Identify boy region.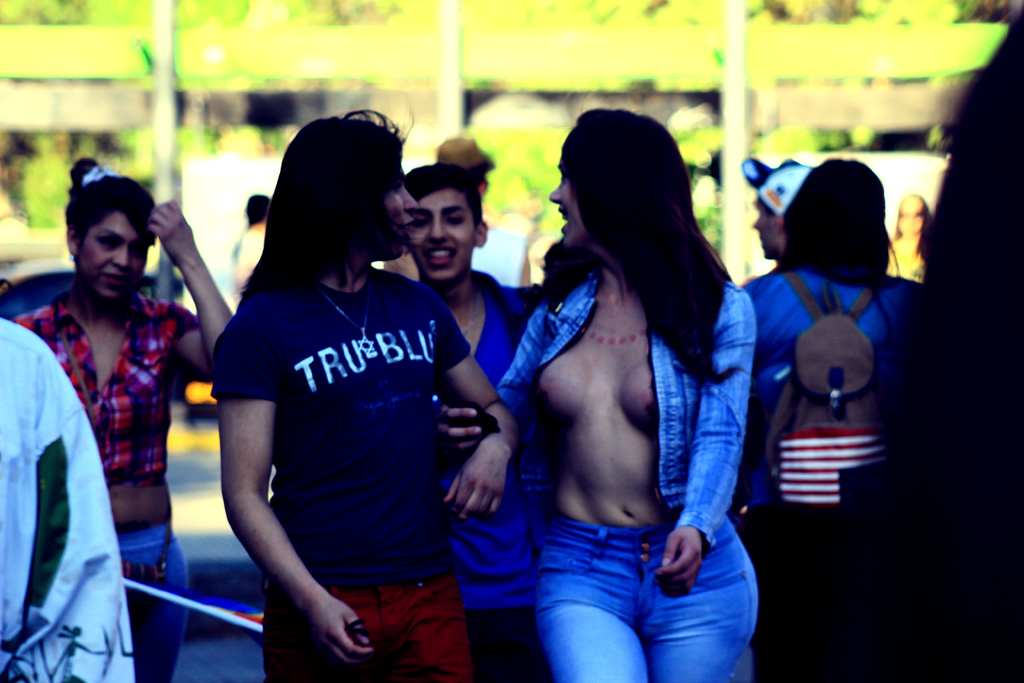
Region: Rect(391, 163, 541, 682).
